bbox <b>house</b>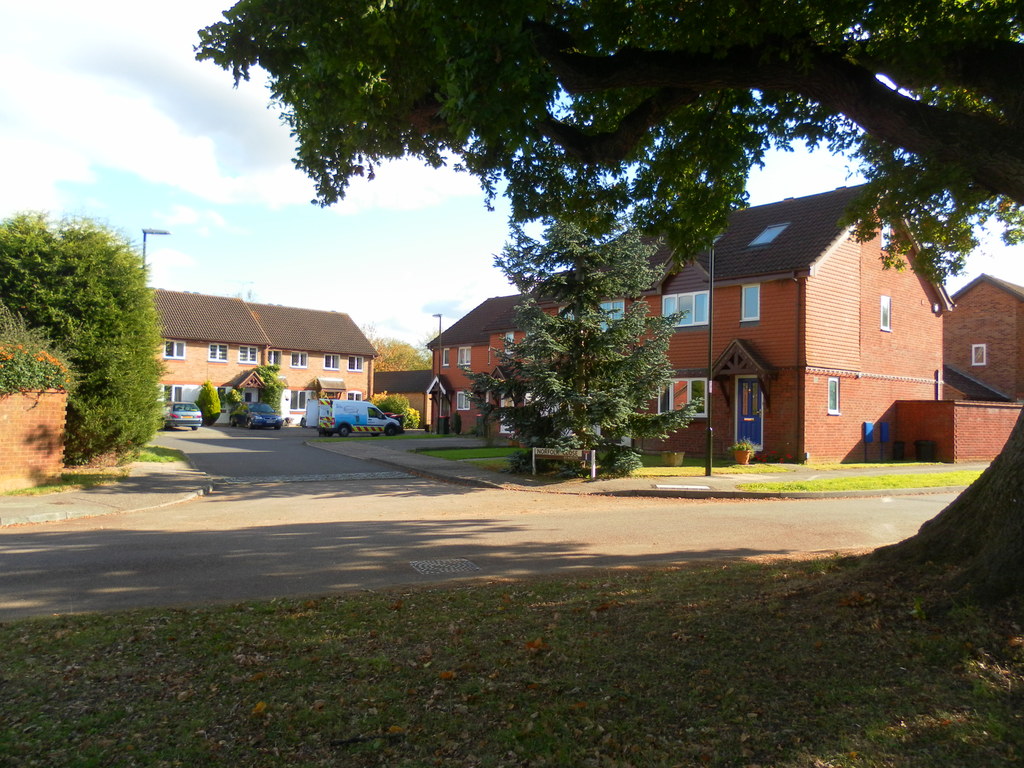
{"x1": 433, "y1": 188, "x2": 951, "y2": 470}
